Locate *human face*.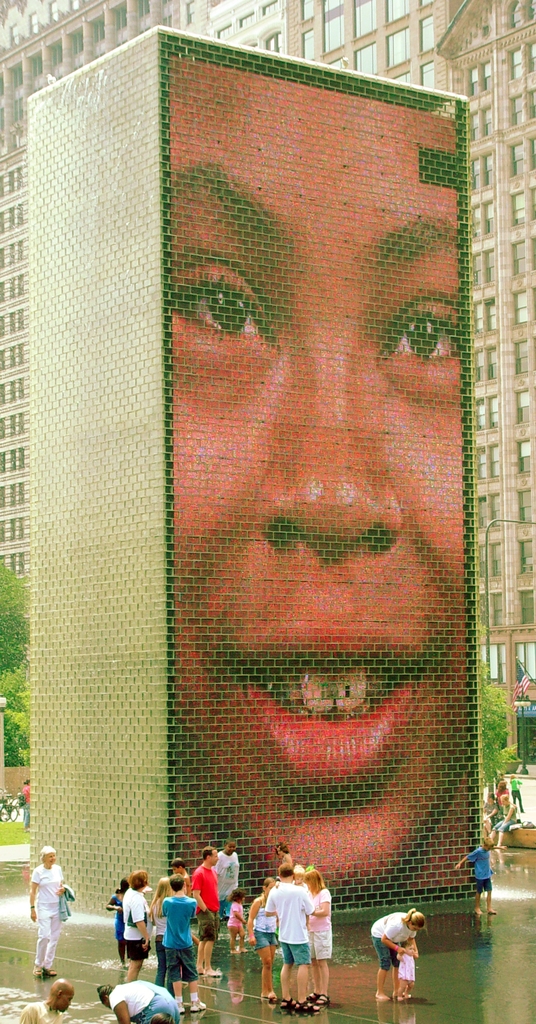
Bounding box: (x1=165, y1=45, x2=473, y2=913).
